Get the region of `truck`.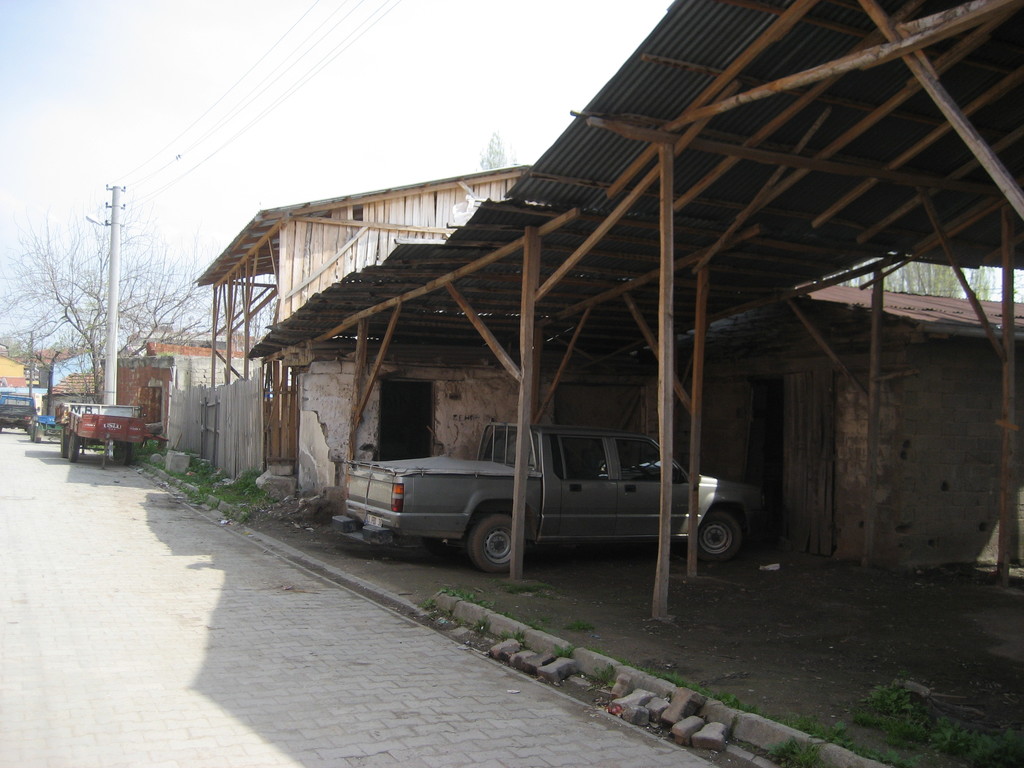
pyautogui.locateOnScreen(332, 362, 743, 568).
